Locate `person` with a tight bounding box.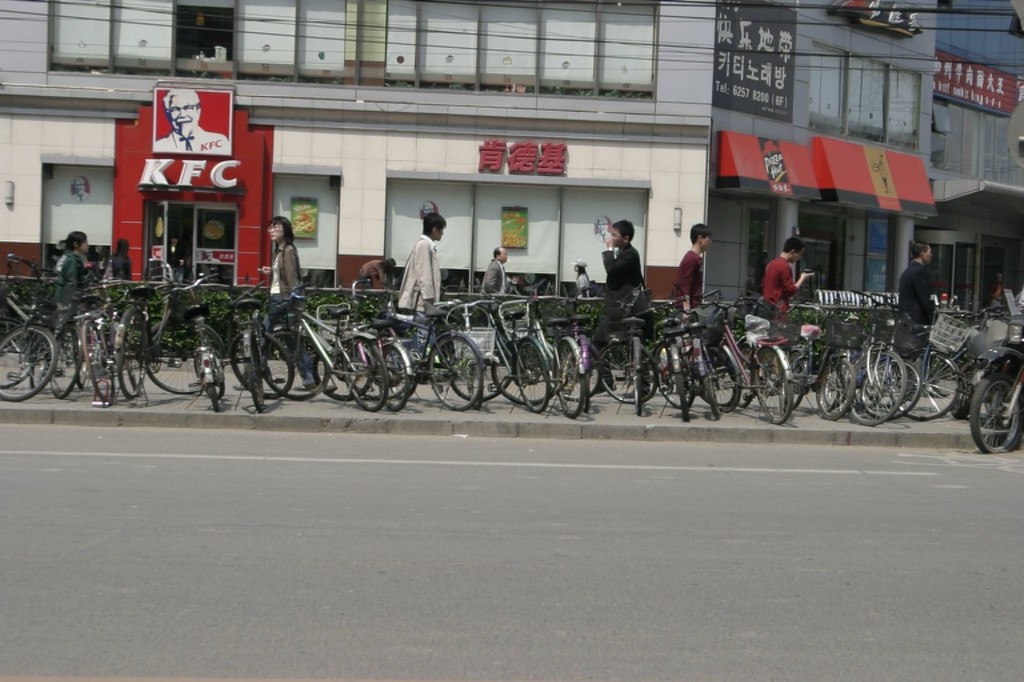
l=154, t=91, r=232, b=155.
